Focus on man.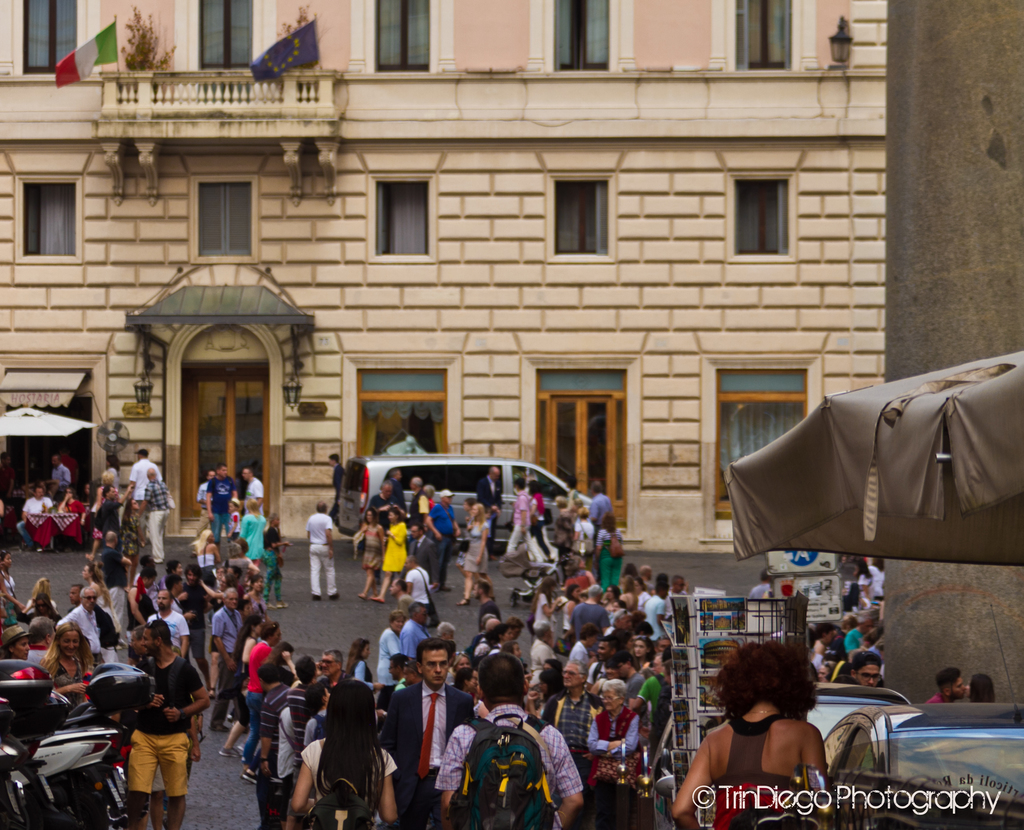
Focused at [x1=368, y1=480, x2=403, y2=588].
